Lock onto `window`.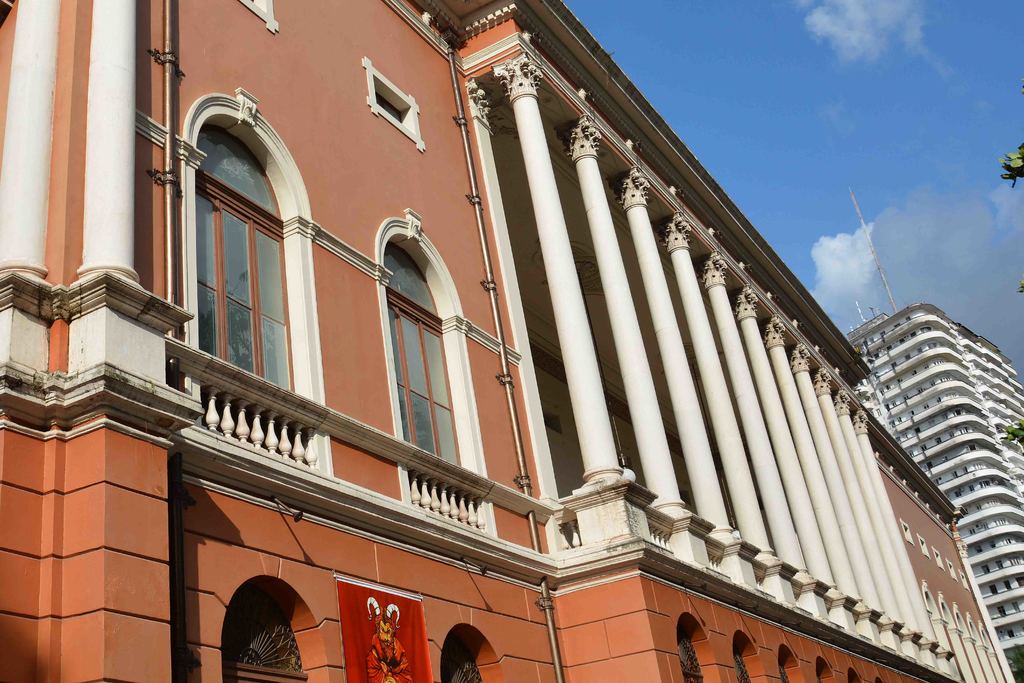
Locked: locate(959, 573, 970, 588).
